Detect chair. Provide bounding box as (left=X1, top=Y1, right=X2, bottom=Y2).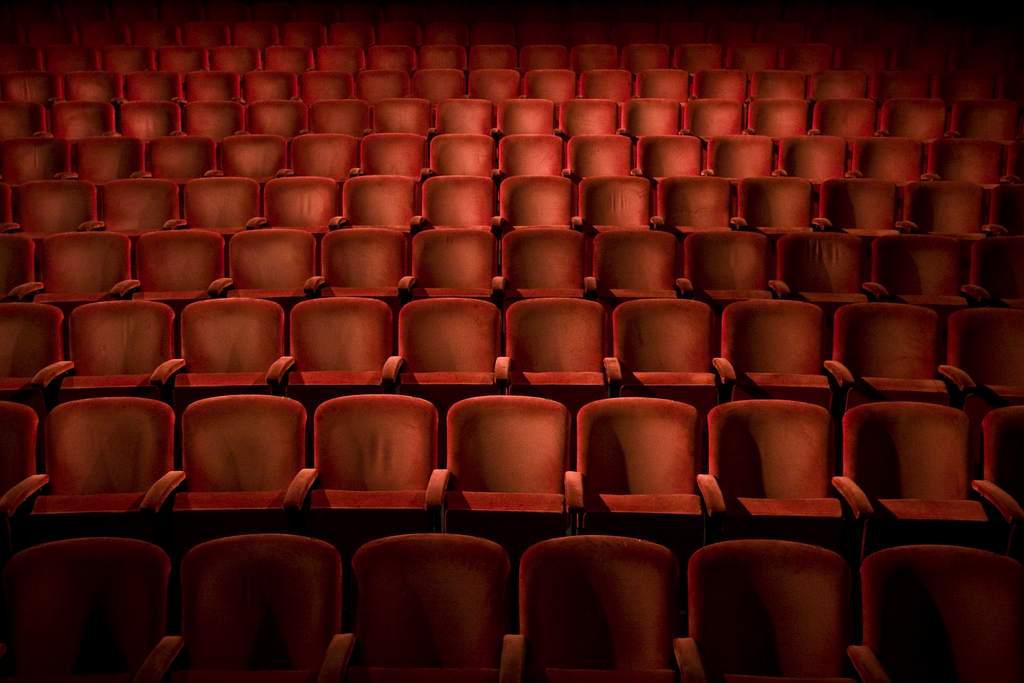
(left=360, top=131, right=432, bottom=177).
